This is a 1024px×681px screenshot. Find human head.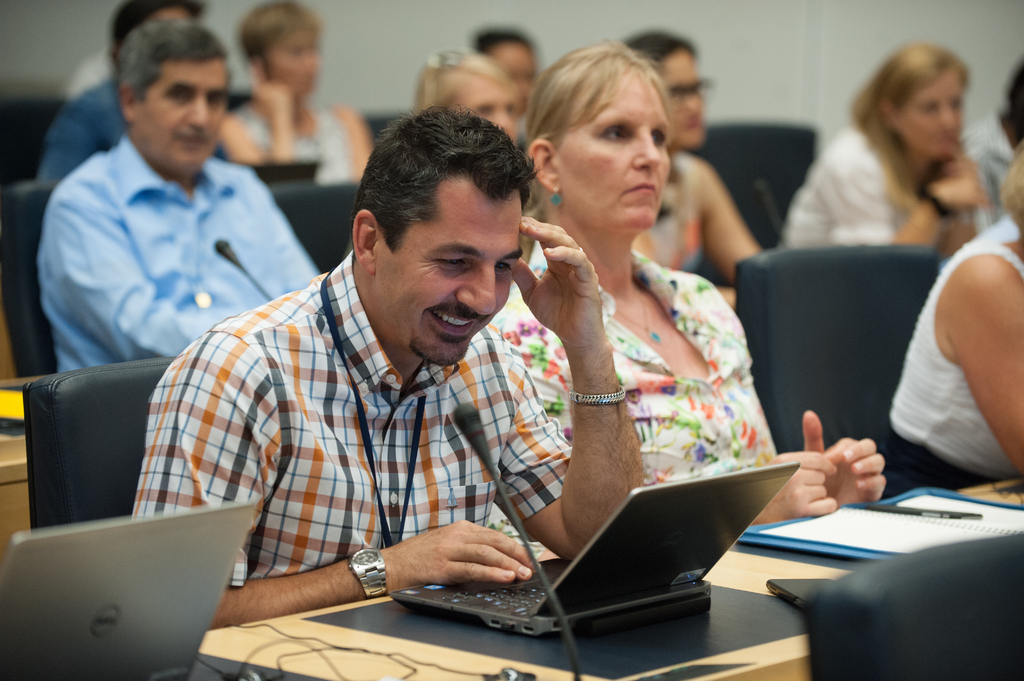
Bounding box: x1=1005, y1=65, x2=1023, y2=144.
